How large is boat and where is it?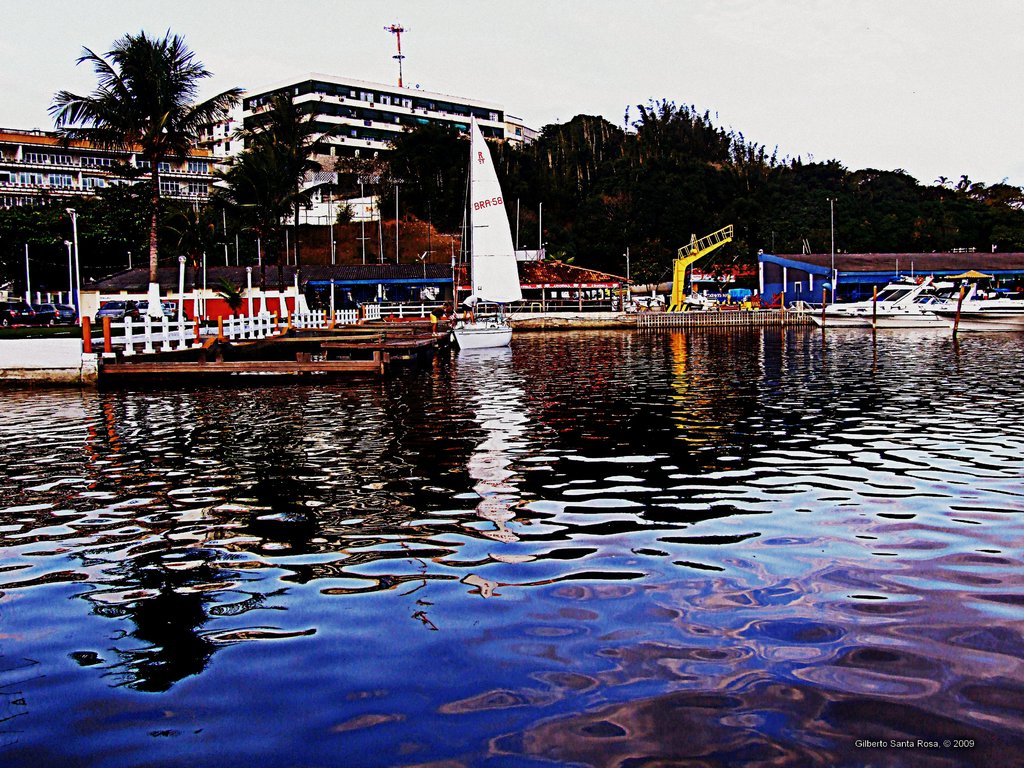
Bounding box: region(452, 317, 515, 351).
